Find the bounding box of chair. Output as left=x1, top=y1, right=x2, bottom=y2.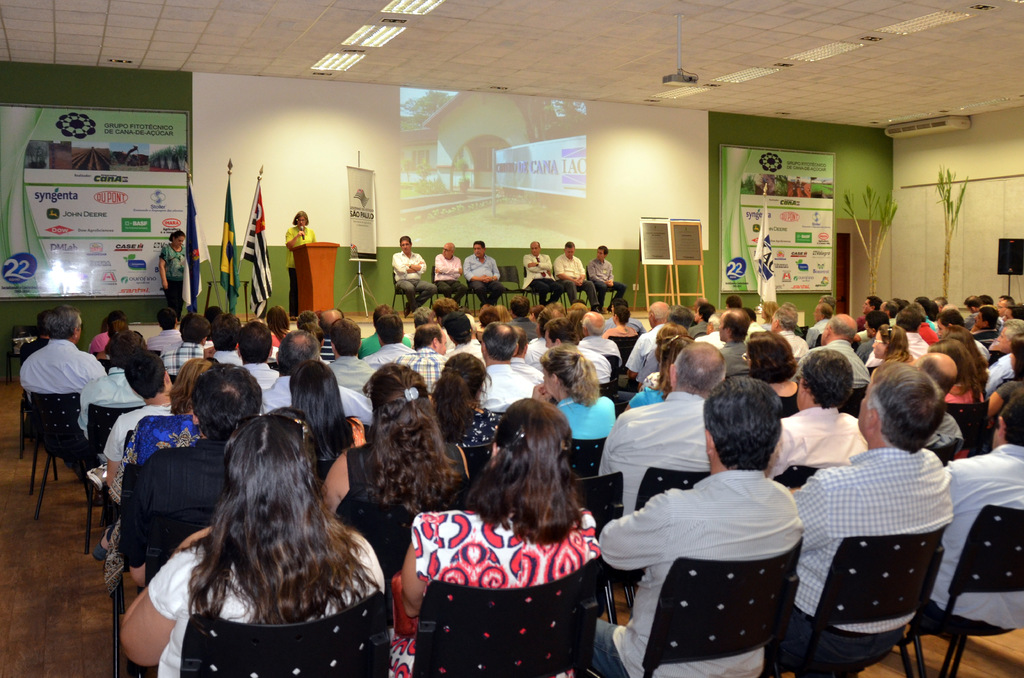
left=17, top=385, right=42, bottom=449.
